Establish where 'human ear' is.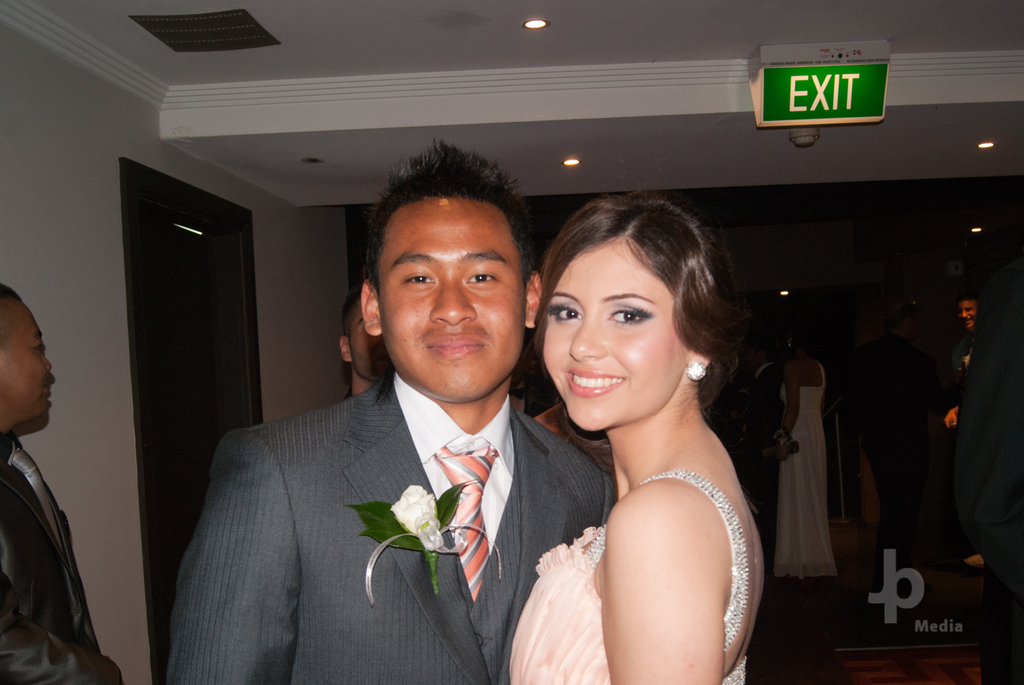
Established at 335:331:354:363.
